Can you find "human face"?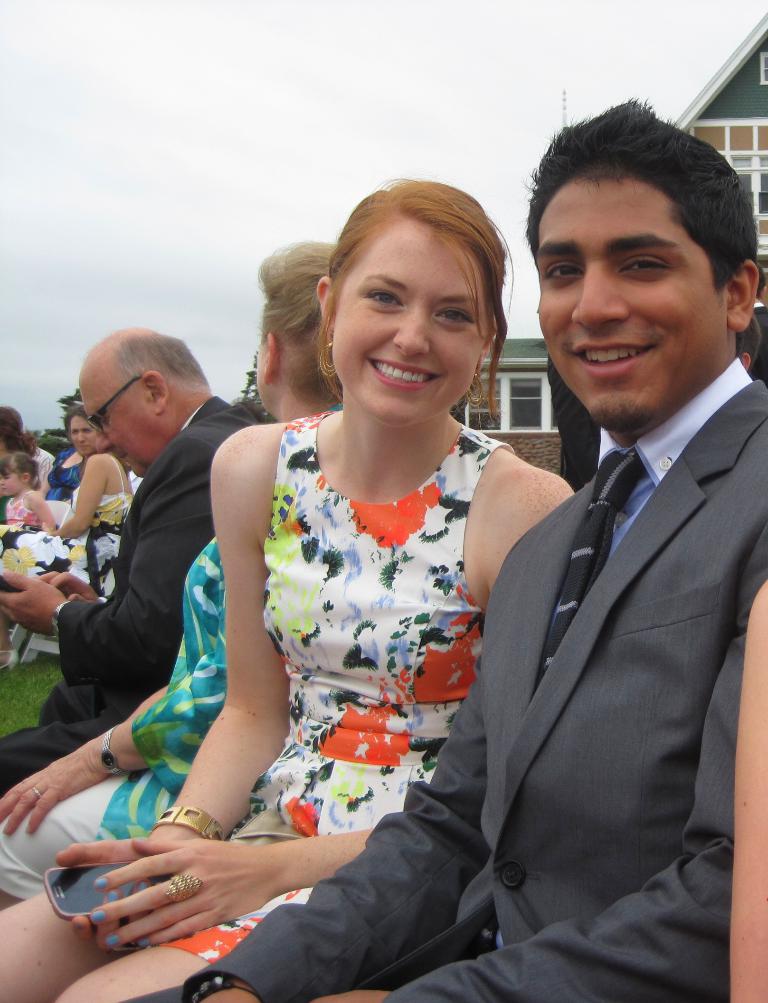
Yes, bounding box: region(75, 412, 100, 452).
